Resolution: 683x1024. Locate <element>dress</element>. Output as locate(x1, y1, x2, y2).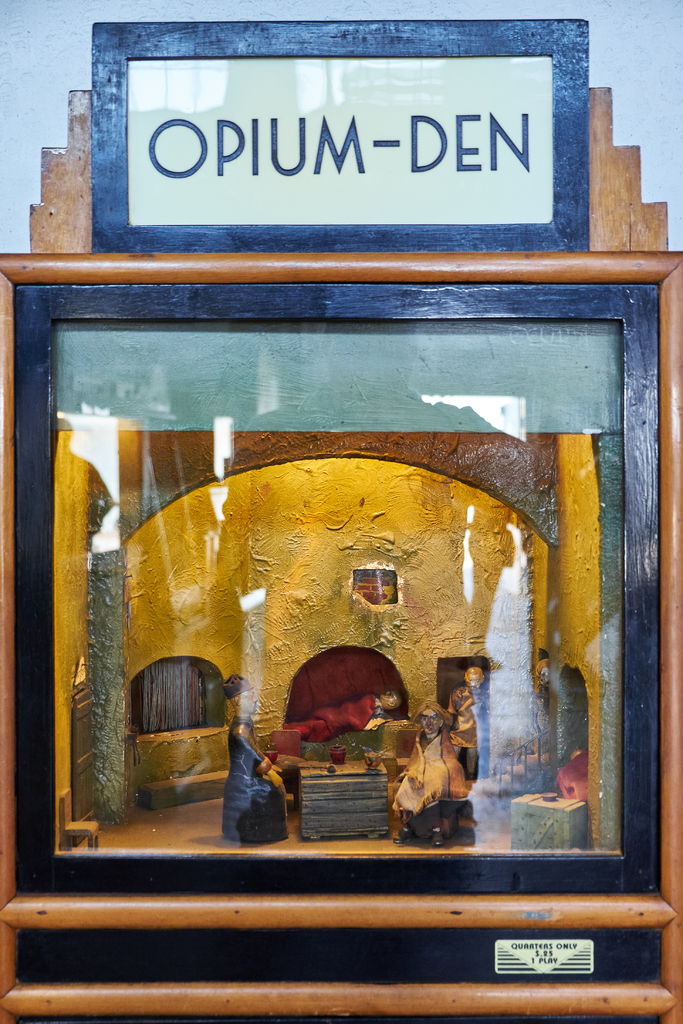
locate(217, 719, 268, 838).
